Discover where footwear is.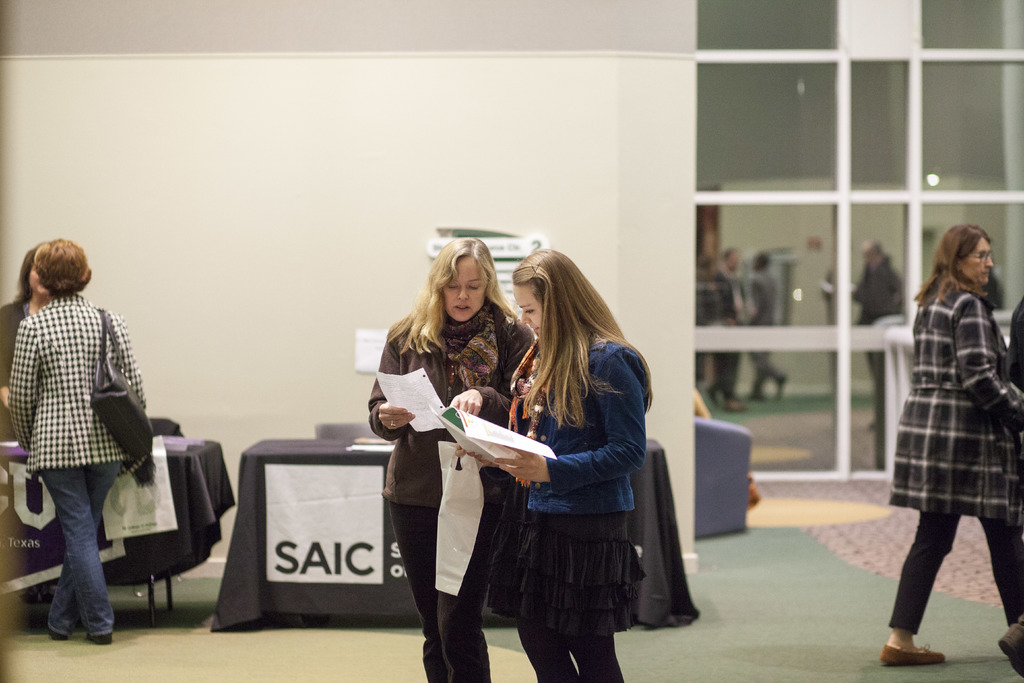
Discovered at (left=21, top=579, right=41, bottom=605).
